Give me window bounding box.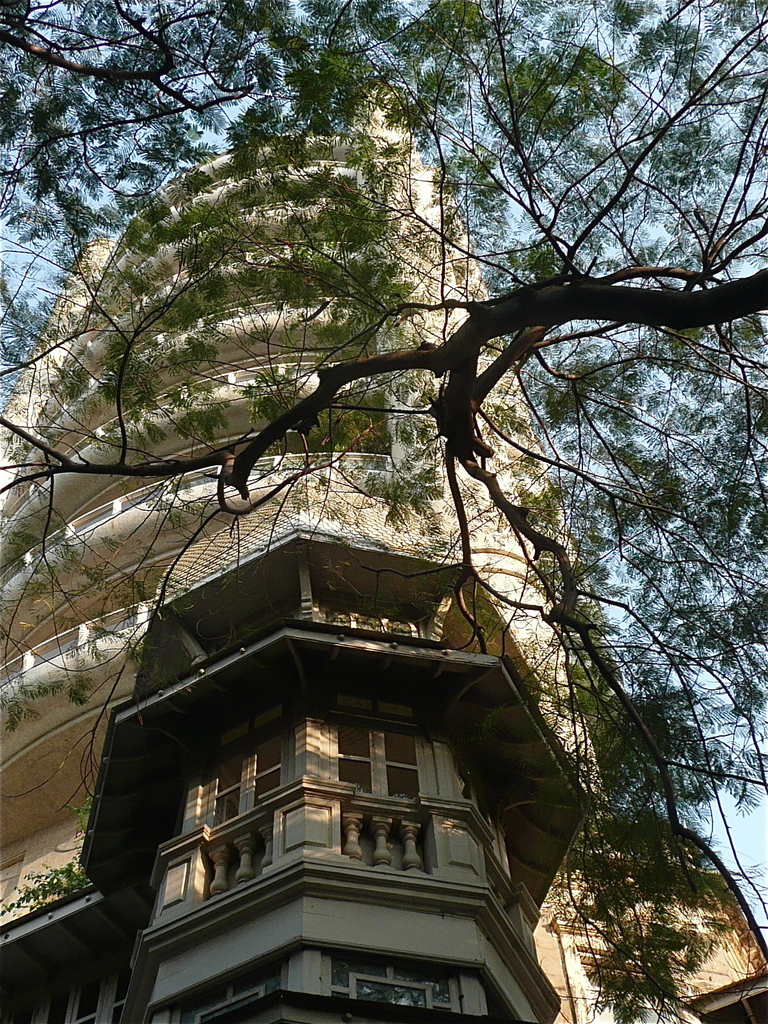
(329, 722, 432, 796).
